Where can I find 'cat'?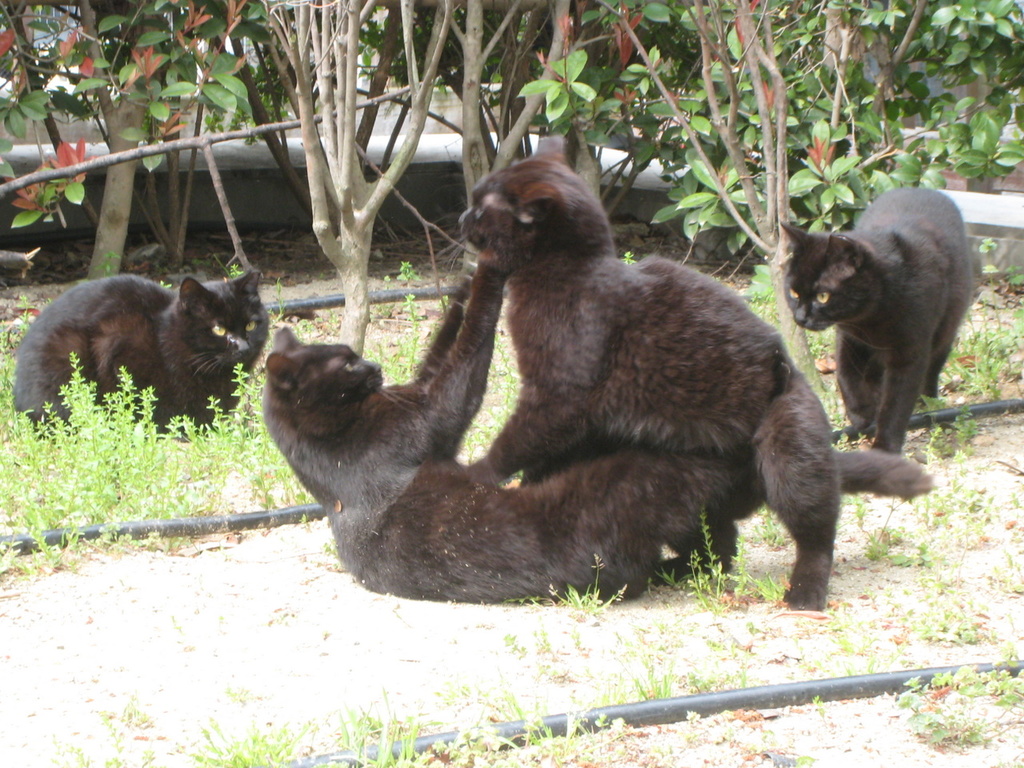
You can find it at 10/270/271/440.
